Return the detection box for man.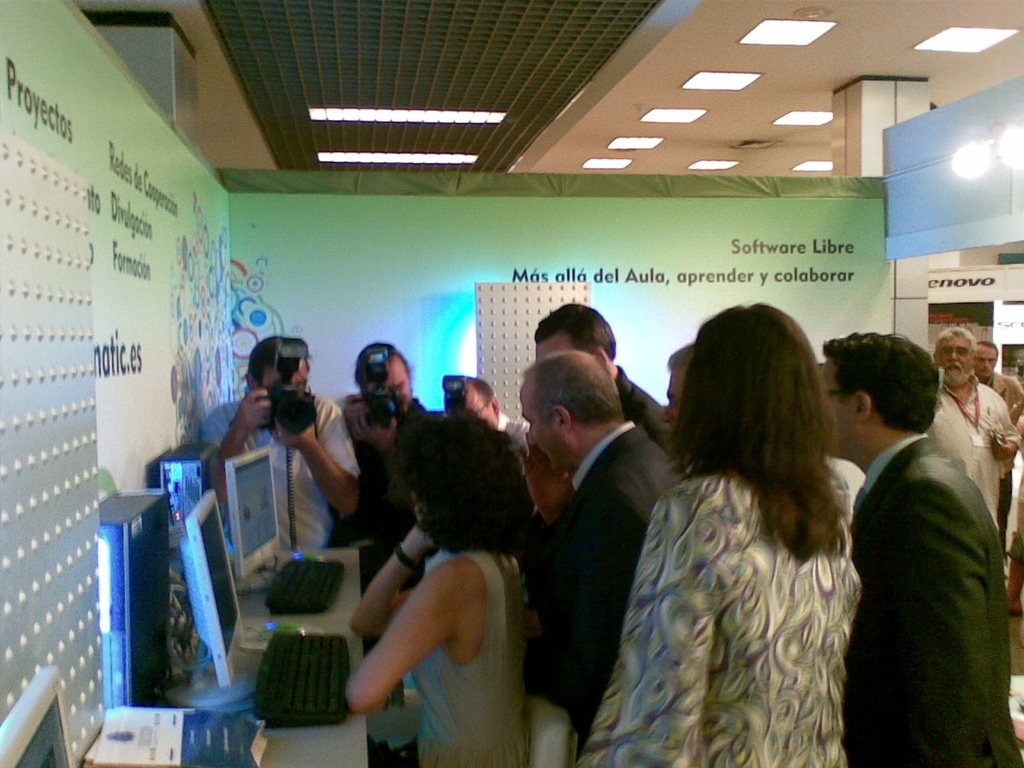
198,334,372,554.
